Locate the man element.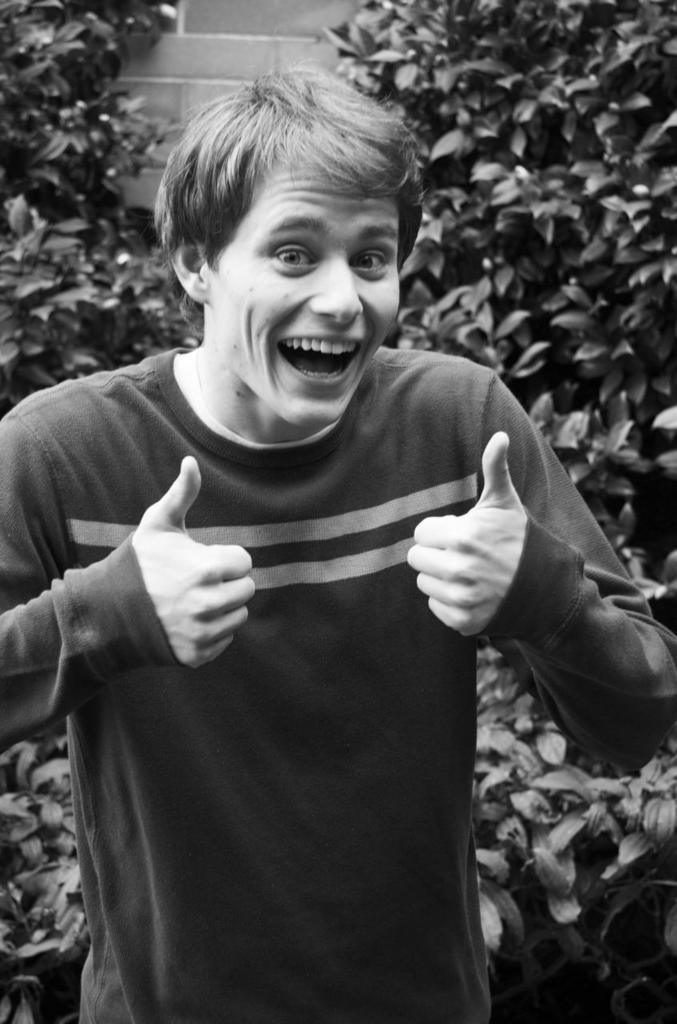
Element bbox: bbox=[0, 62, 676, 1023].
